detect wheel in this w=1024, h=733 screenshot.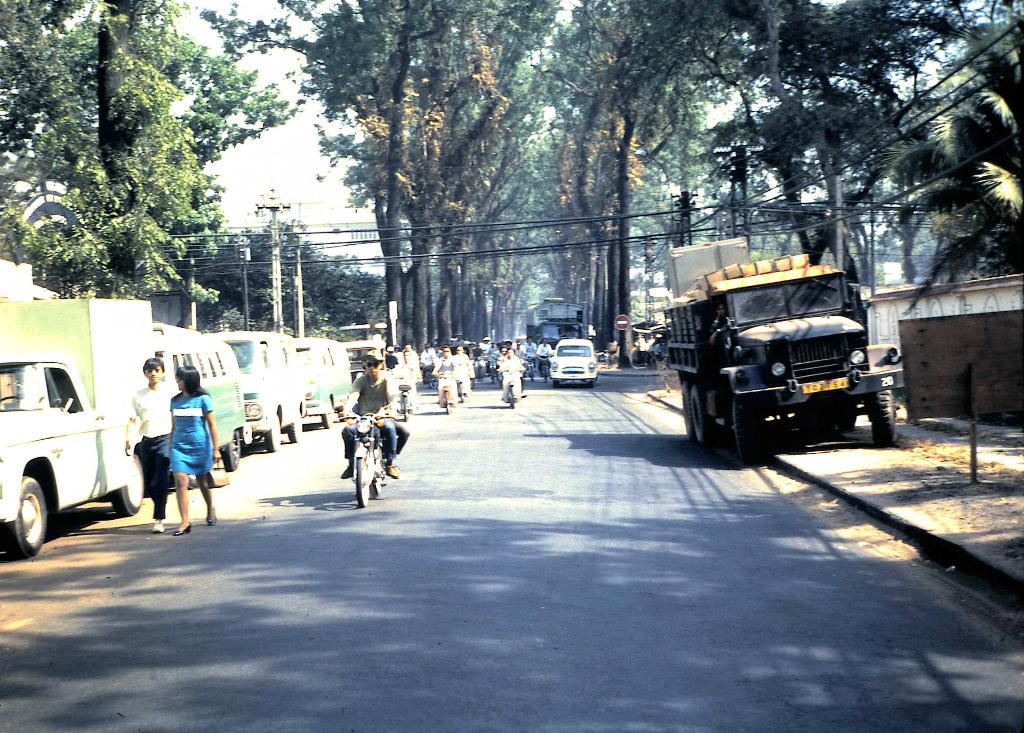
Detection: {"x1": 508, "y1": 382, "x2": 517, "y2": 411}.
